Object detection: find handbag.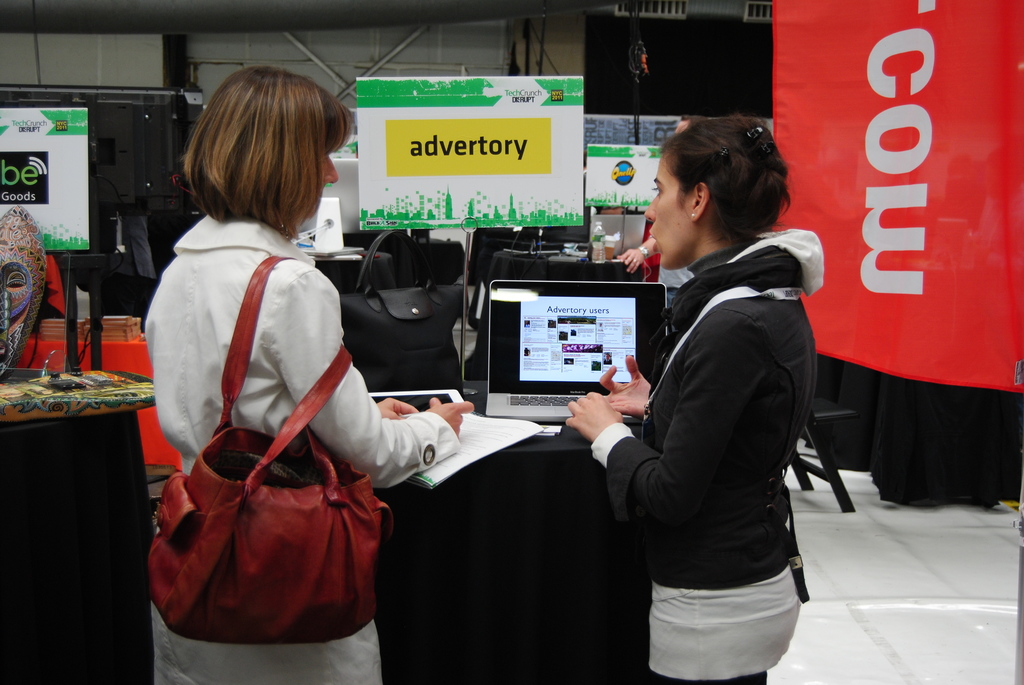
<bbox>148, 253, 382, 644</bbox>.
